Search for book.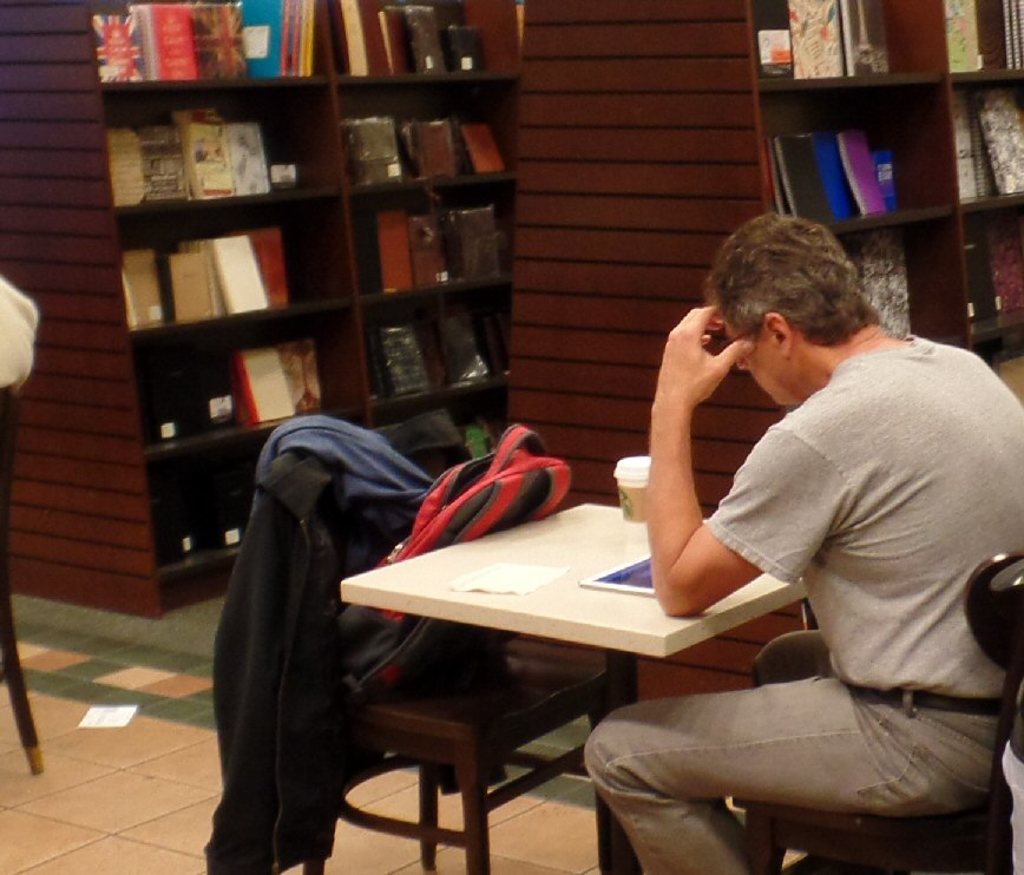
Found at BBox(950, 75, 1023, 211).
